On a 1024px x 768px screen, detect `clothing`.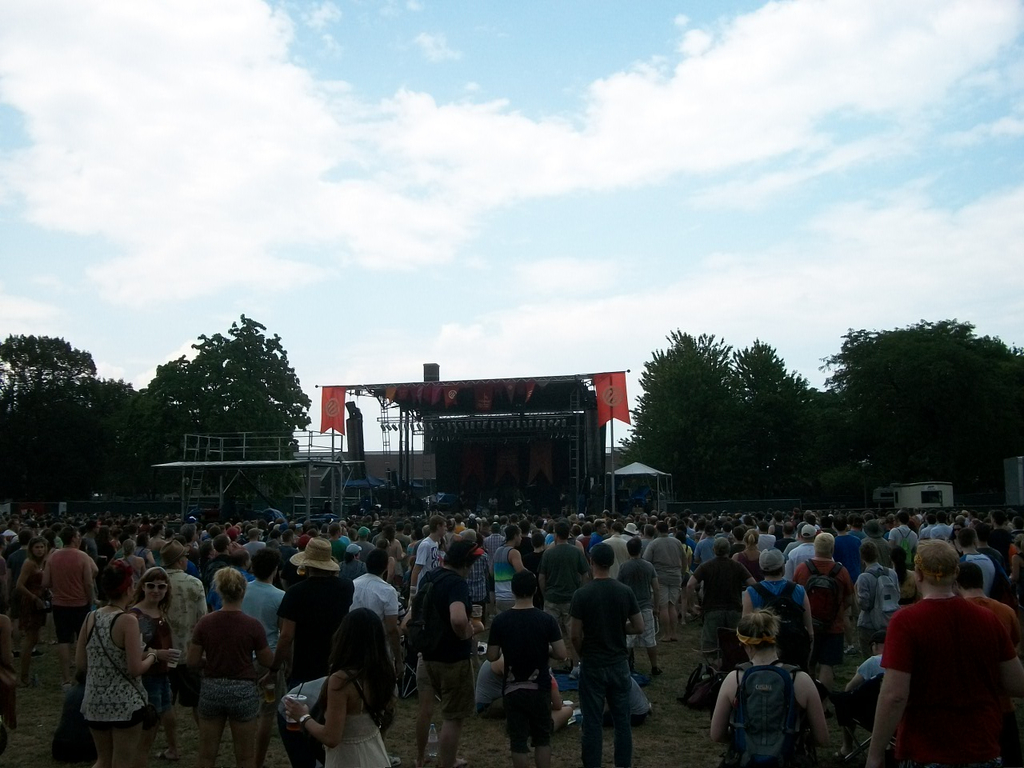
{"left": 845, "top": 642, "right": 889, "bottom": 682}.
